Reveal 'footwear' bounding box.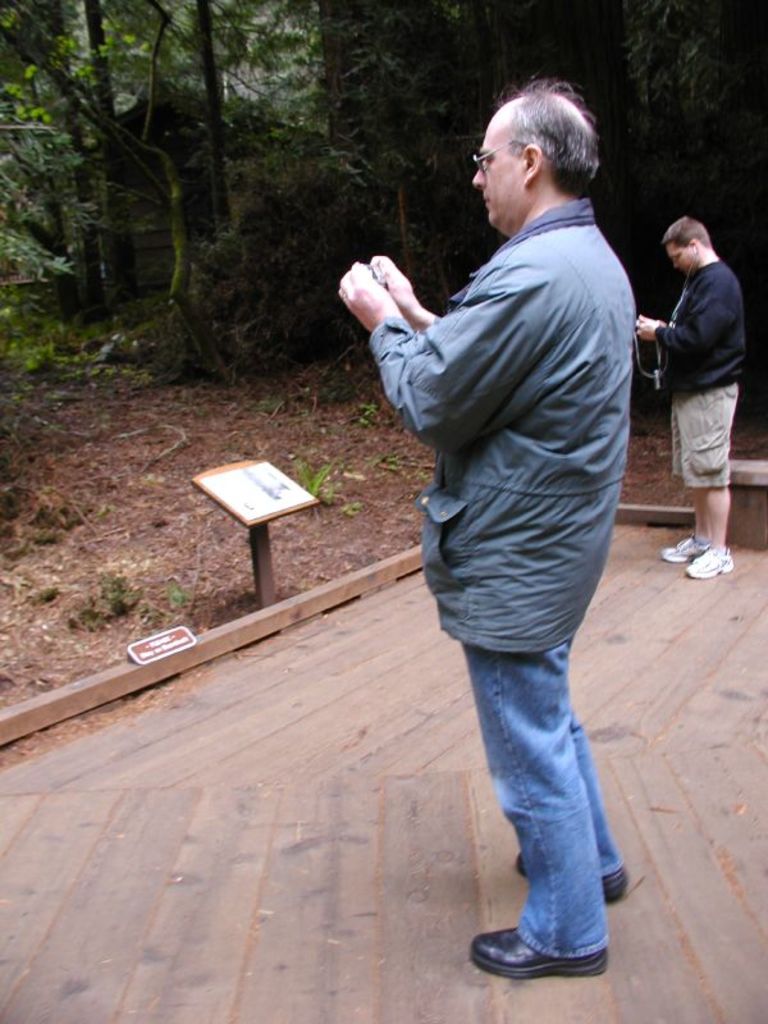
Revealed: select_region(479, 920, 604, 987).
